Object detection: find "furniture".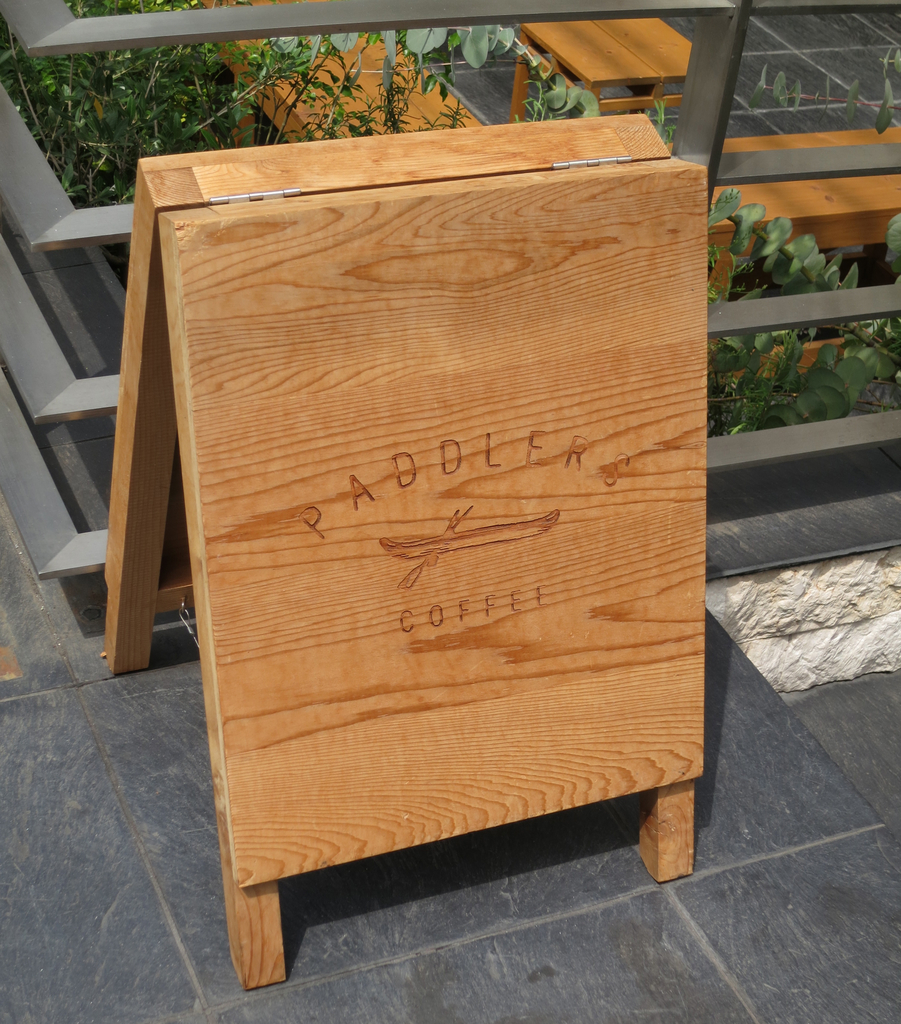
705/128/900/296.
